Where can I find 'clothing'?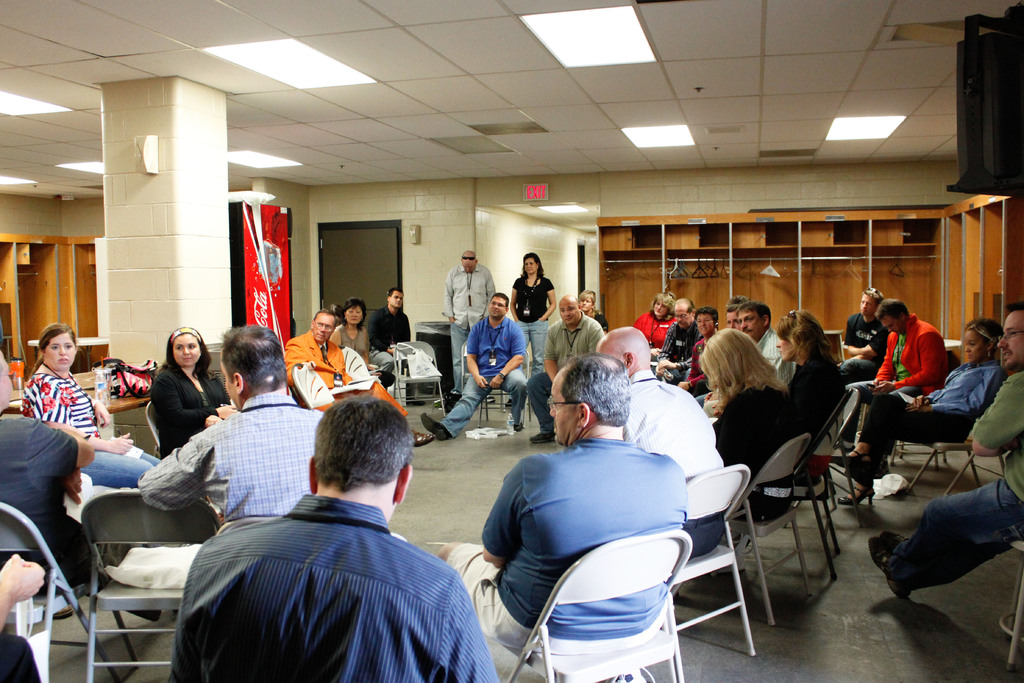
You can find it at (136, 388, 335, 522).
